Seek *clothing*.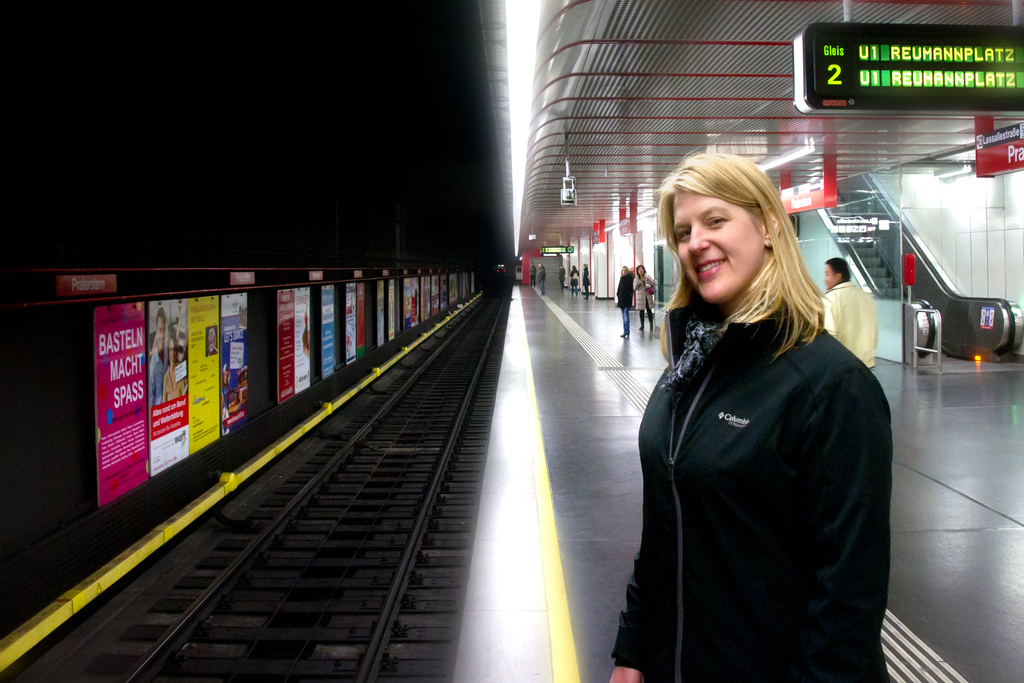
(left=635, top=270, right=661, bottom=324).
